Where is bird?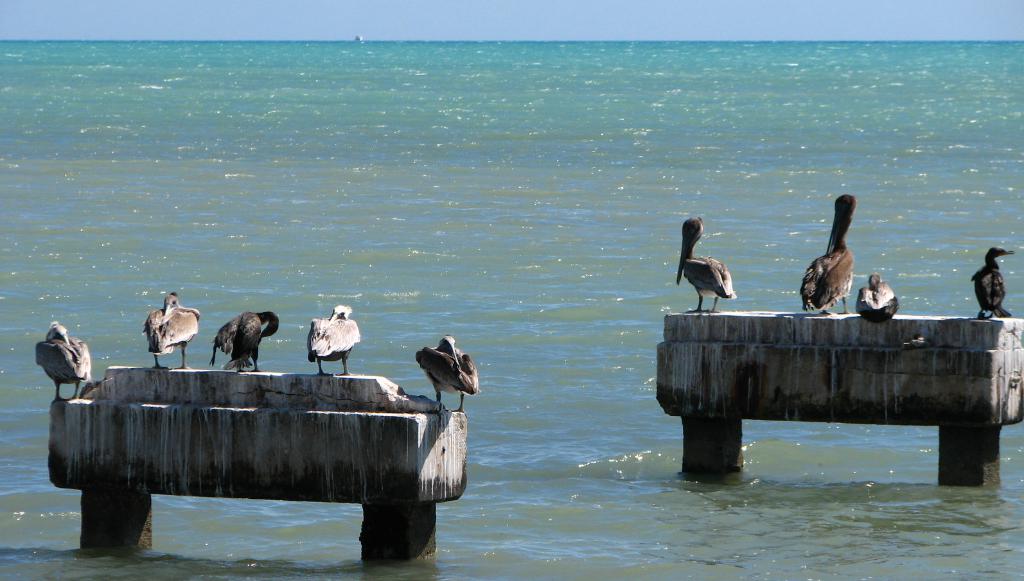
<region>37, 320, 93, 400</region>.
